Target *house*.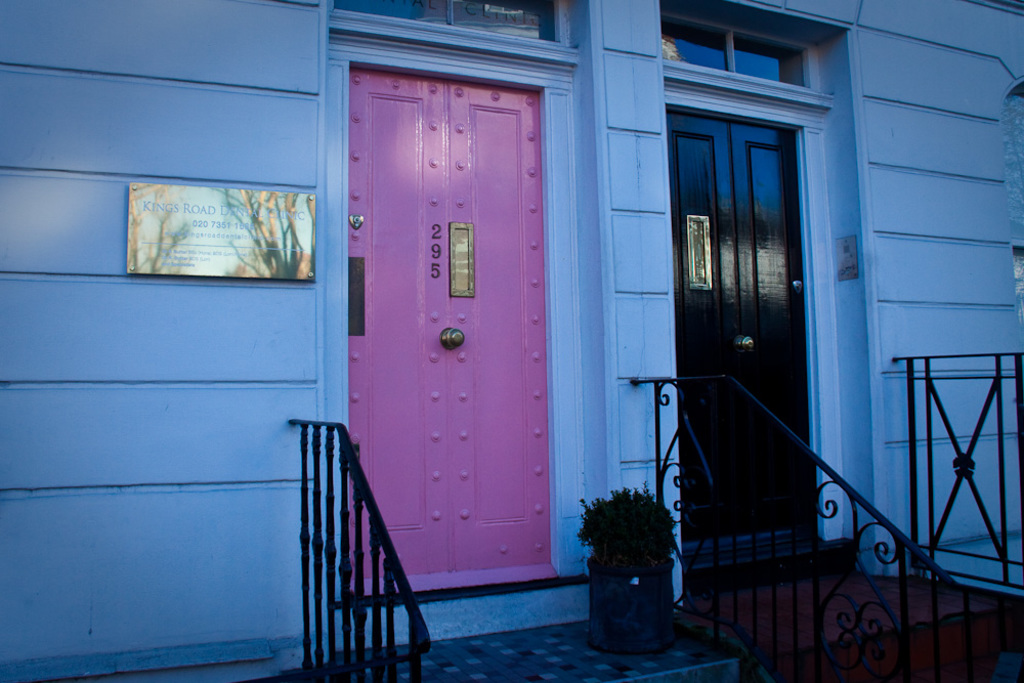
Target region: box(4, 6, 1019, 677).
